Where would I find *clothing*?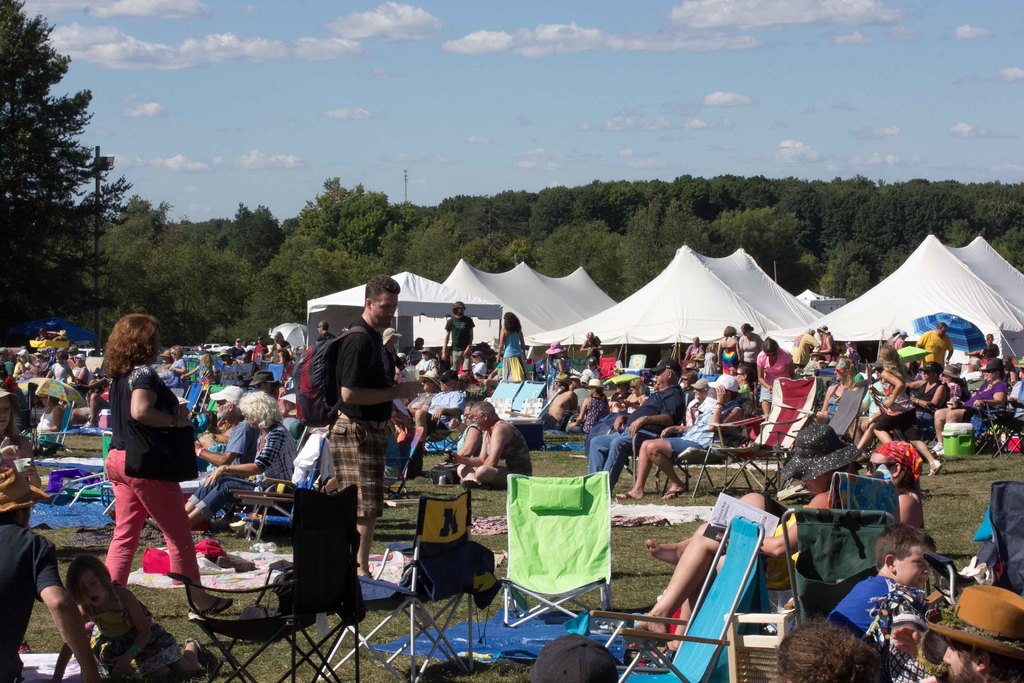
At <box>719,339,738,364</box>.
